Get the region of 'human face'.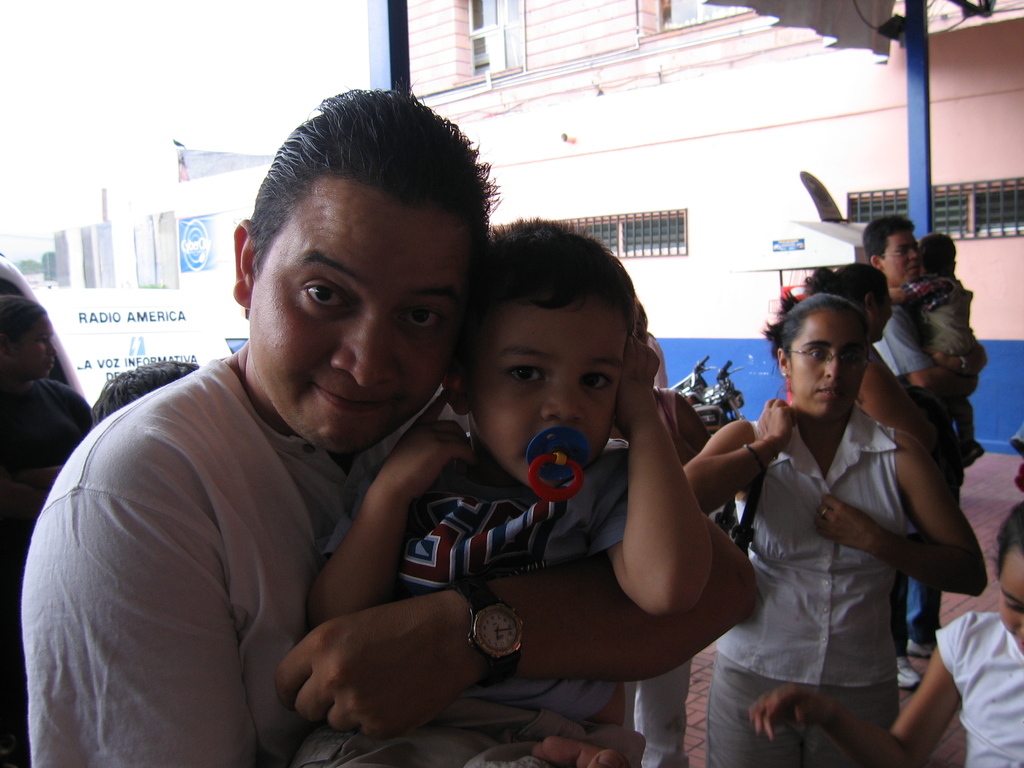
<box>476,300,629,490</box>.
